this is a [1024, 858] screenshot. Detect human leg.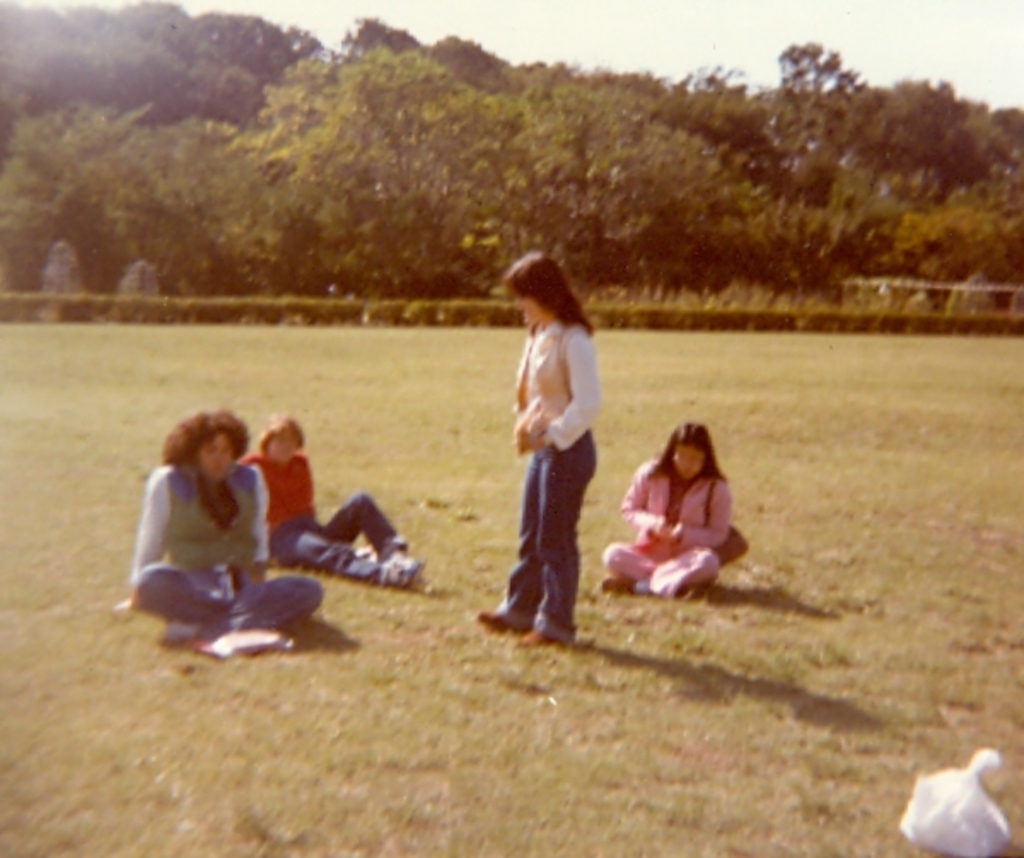
Rect(270, 515, 423, 588).
